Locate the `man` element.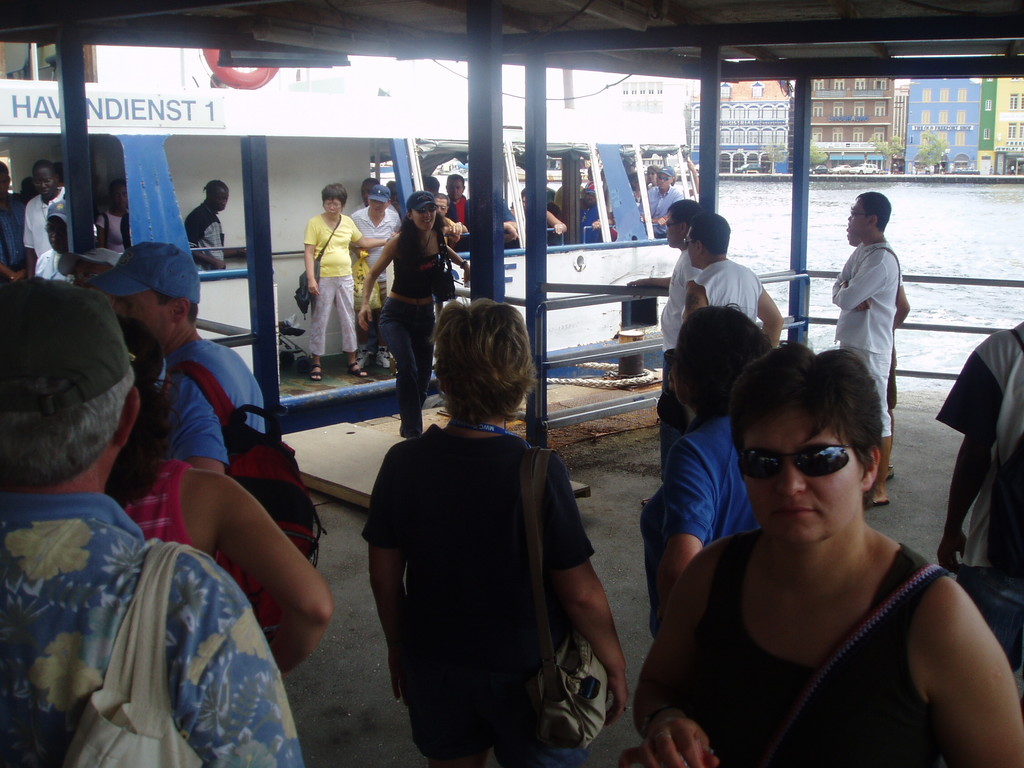
Element bbox: locate(17, 157, 65, 275).
